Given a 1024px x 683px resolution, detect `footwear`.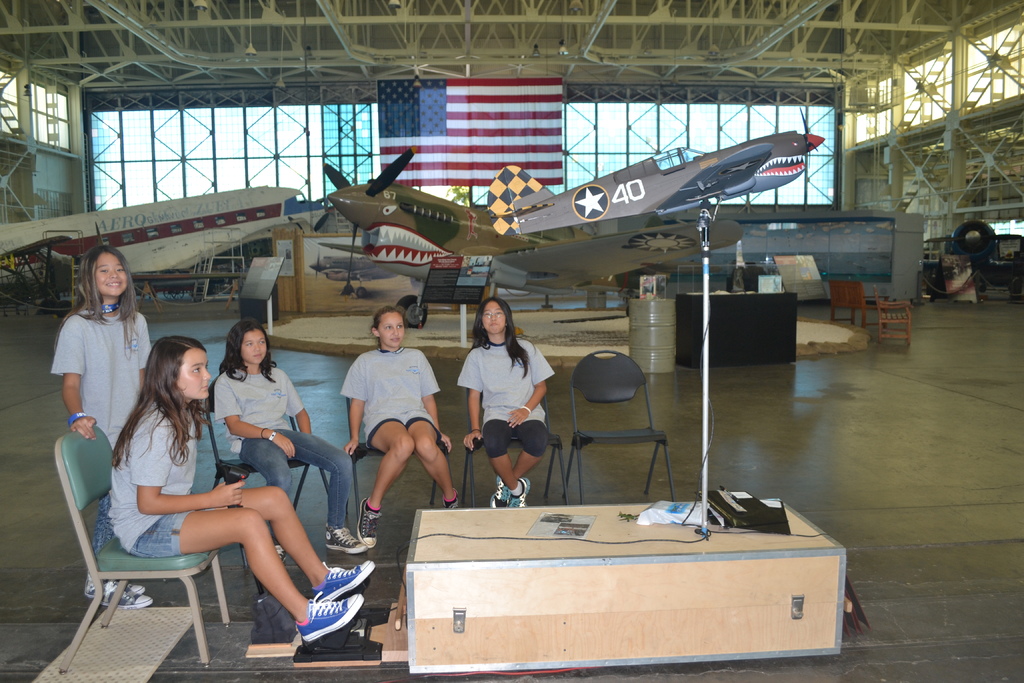
92 581 154 609.
